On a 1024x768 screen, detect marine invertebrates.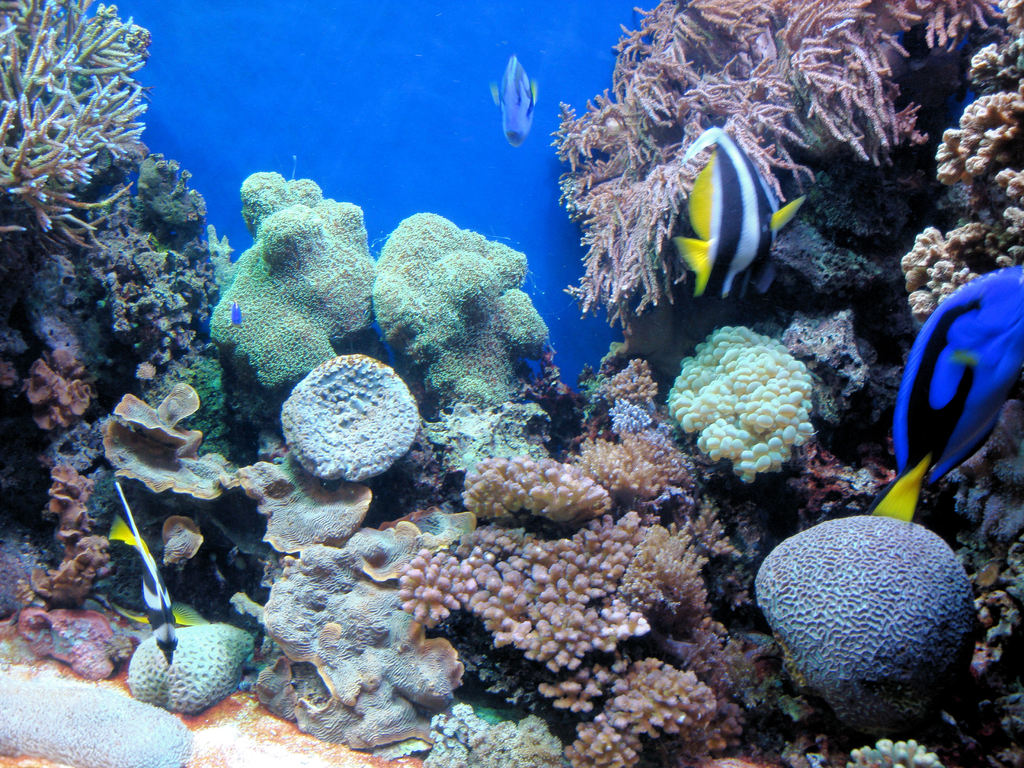
BBox(897, 212, 1001, 346).
